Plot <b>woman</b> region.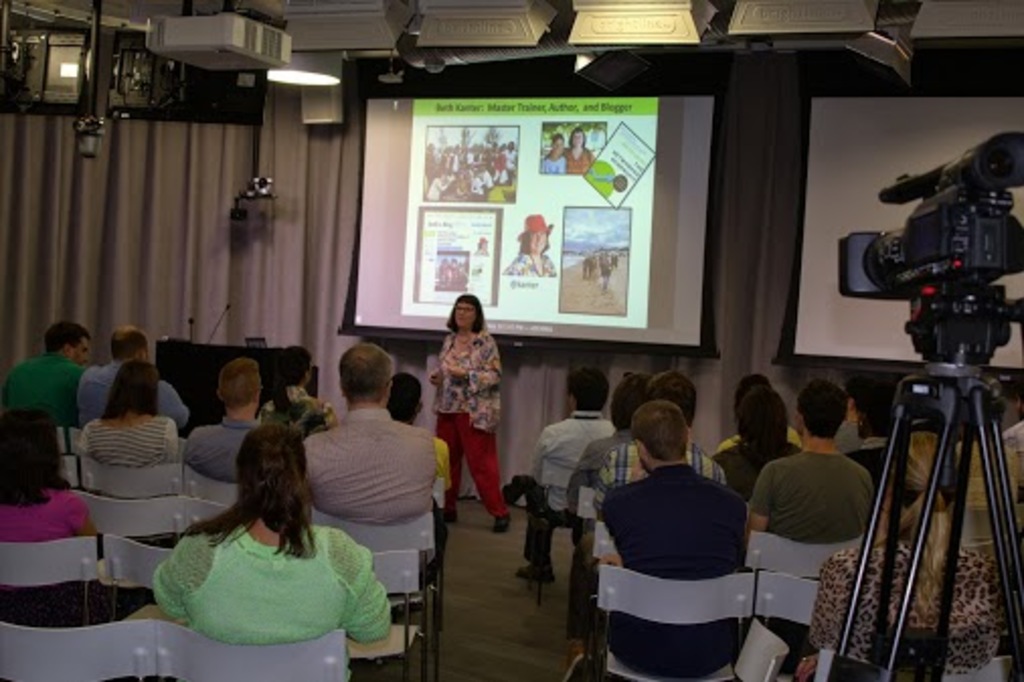
Plotted at bbox=(79, 358, 186, 470).
